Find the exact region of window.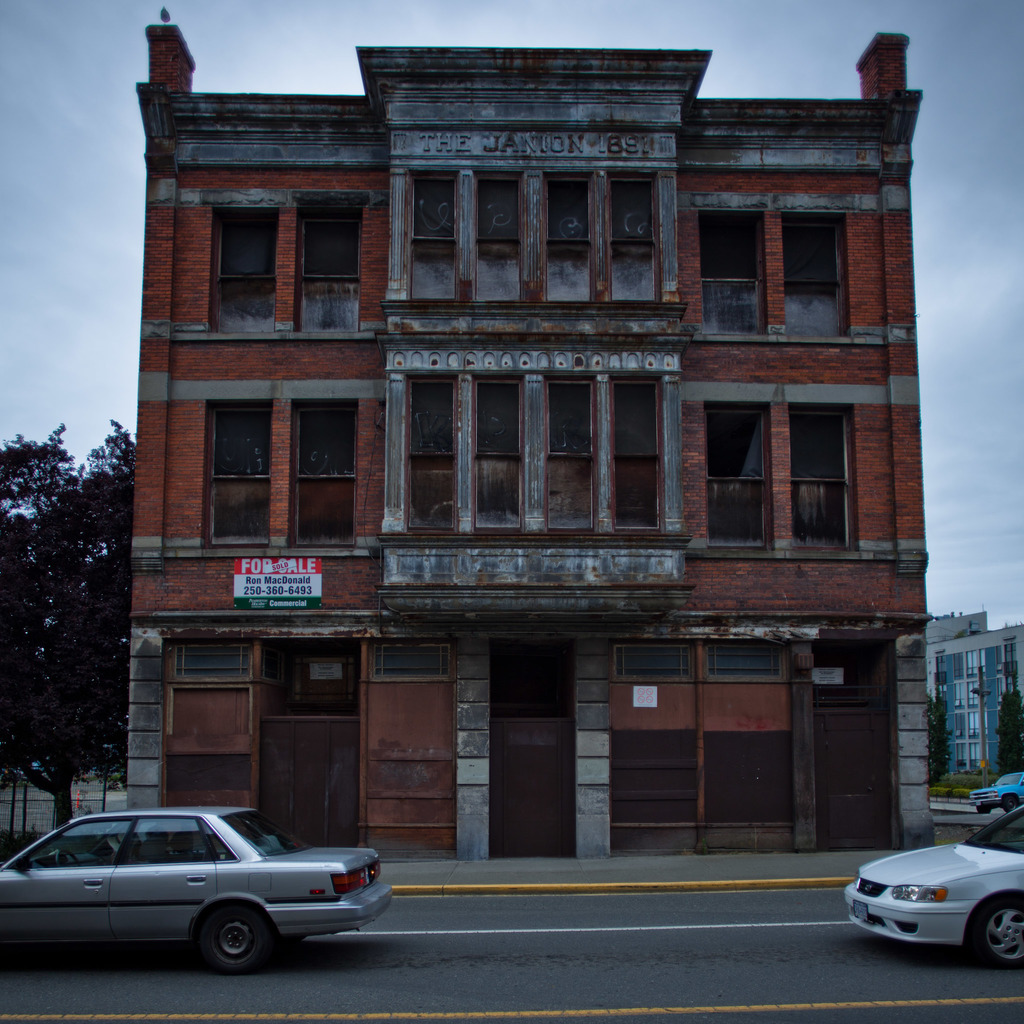
Exact region: pyautogui.locateOnScreen(297, 190, 371, 333).
